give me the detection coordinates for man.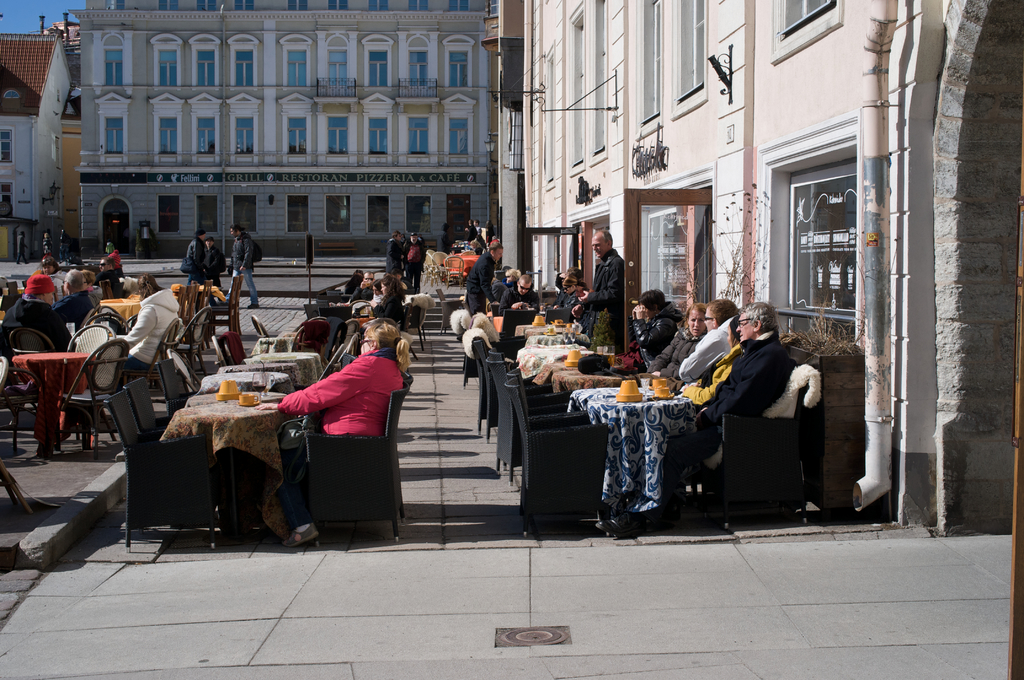
bbox=(466, 242, 500, 317).
